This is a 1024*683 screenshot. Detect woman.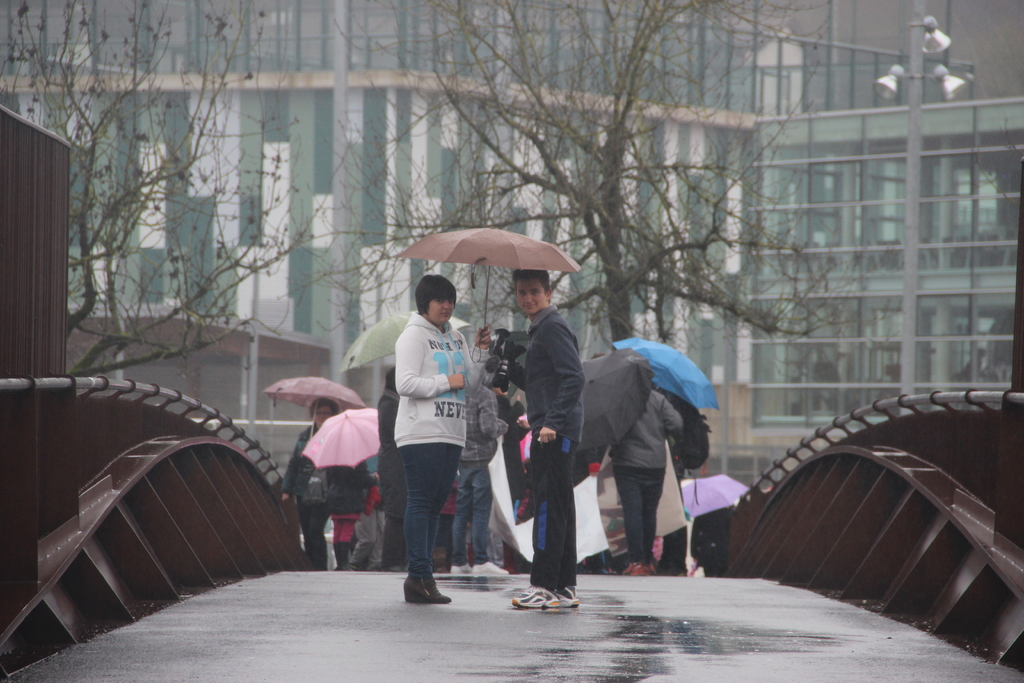
left=279, top=398, right=340, bottom=568.
